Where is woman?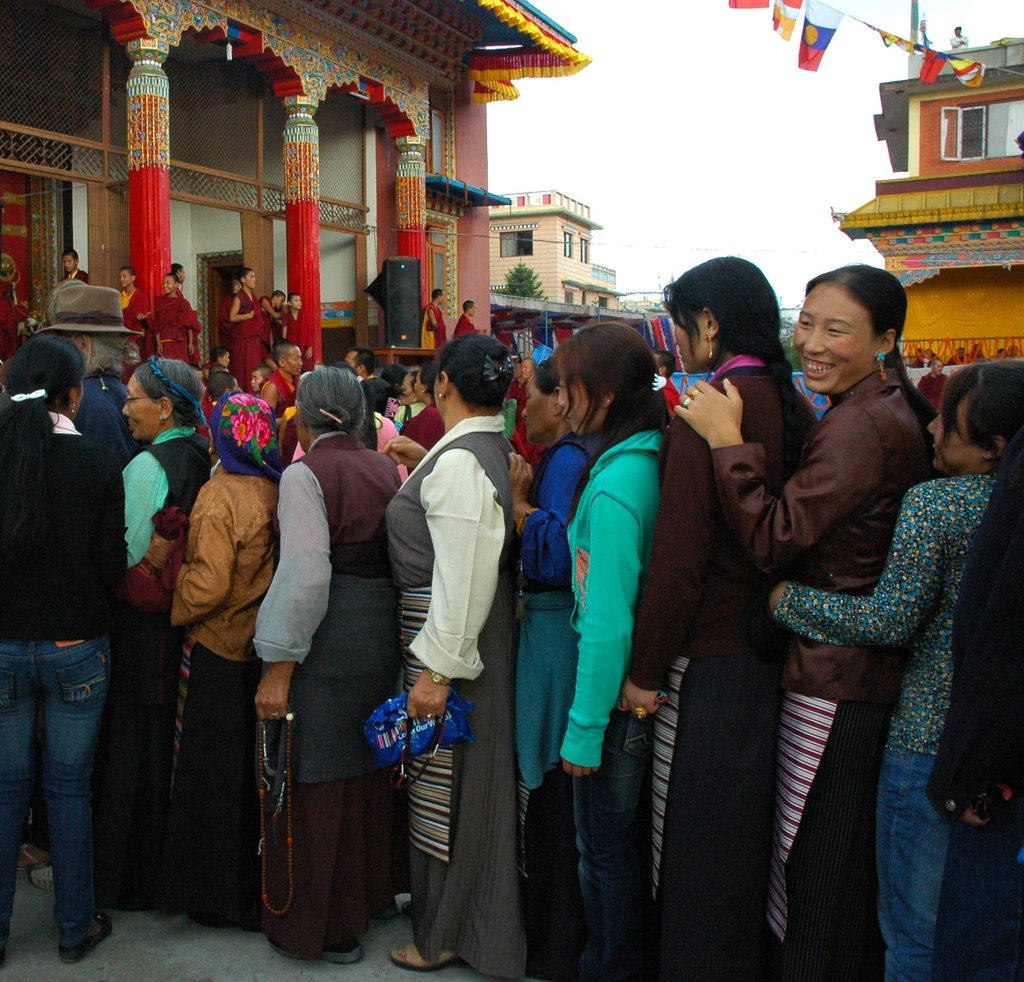
<bbox>559, 319, 680, 981</bbox>.
